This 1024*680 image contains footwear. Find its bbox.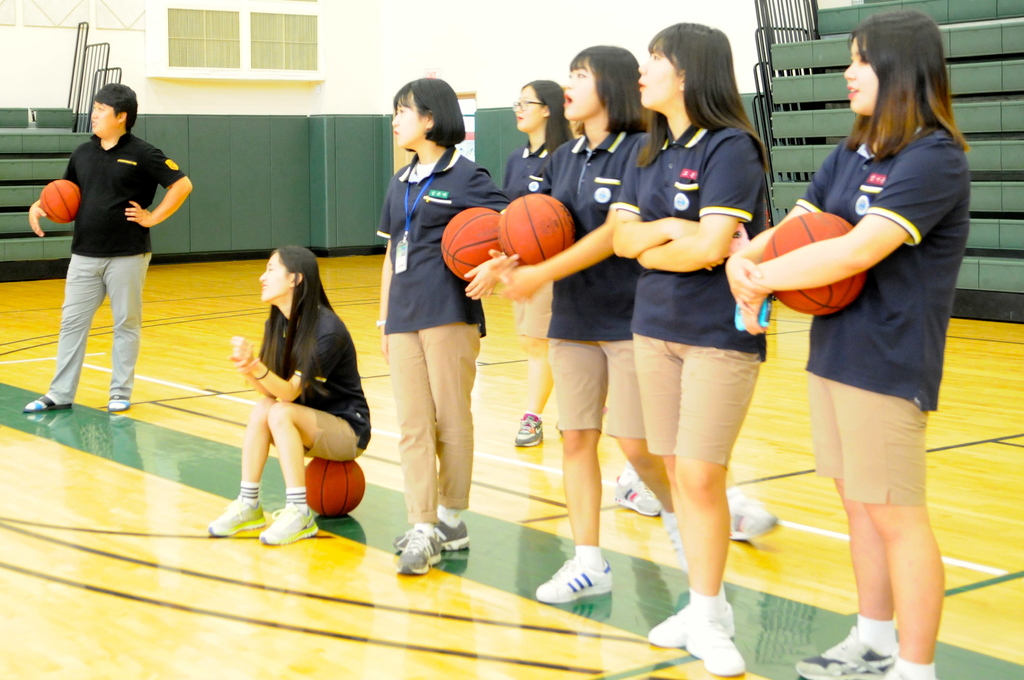
{"left": 795, "top": 626, "right": 893, "bottom": 679}.
